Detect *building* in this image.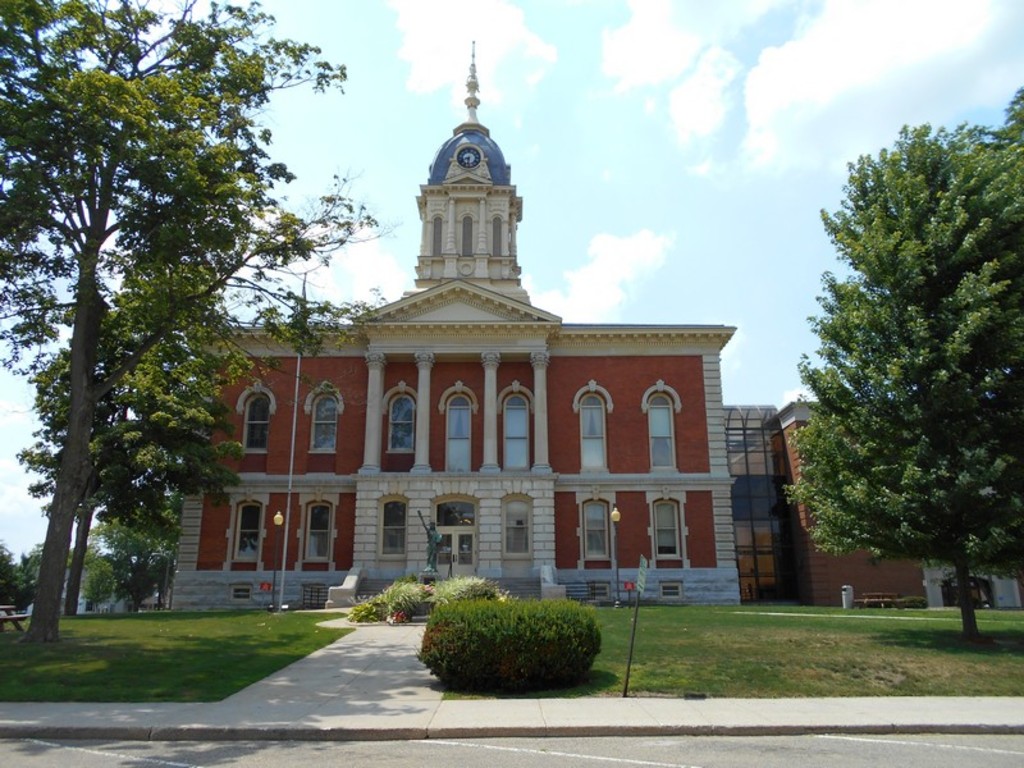
Detection: 771, 390, 1023, 616.
